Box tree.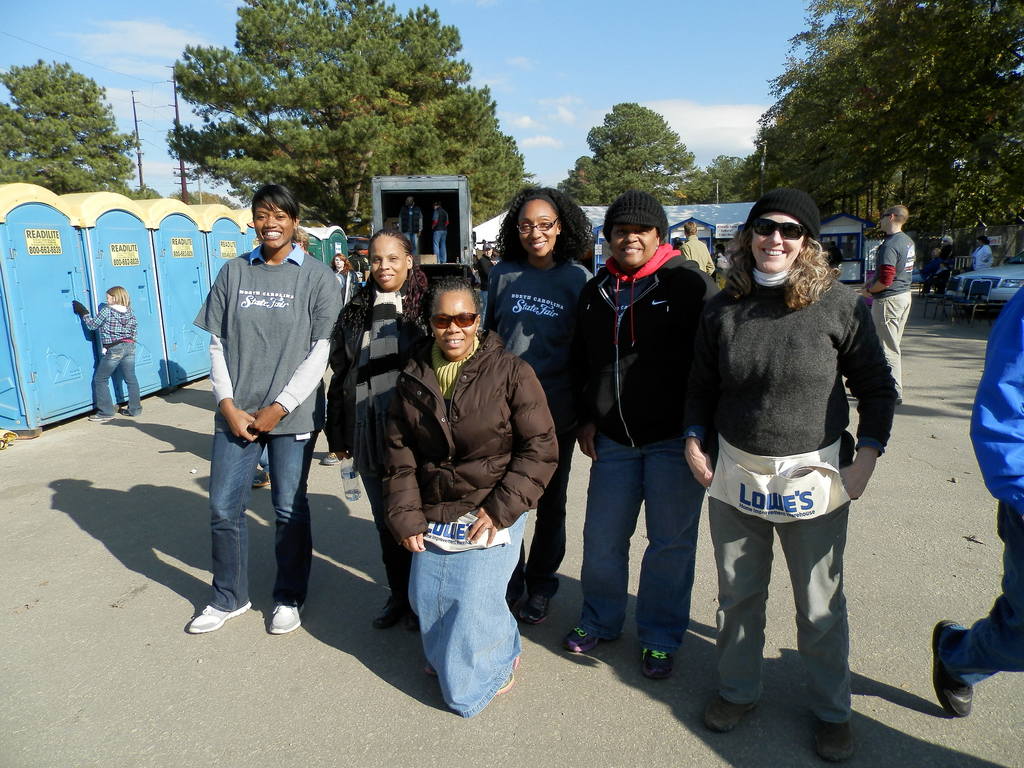
rect(701, 148, 765, 202).
